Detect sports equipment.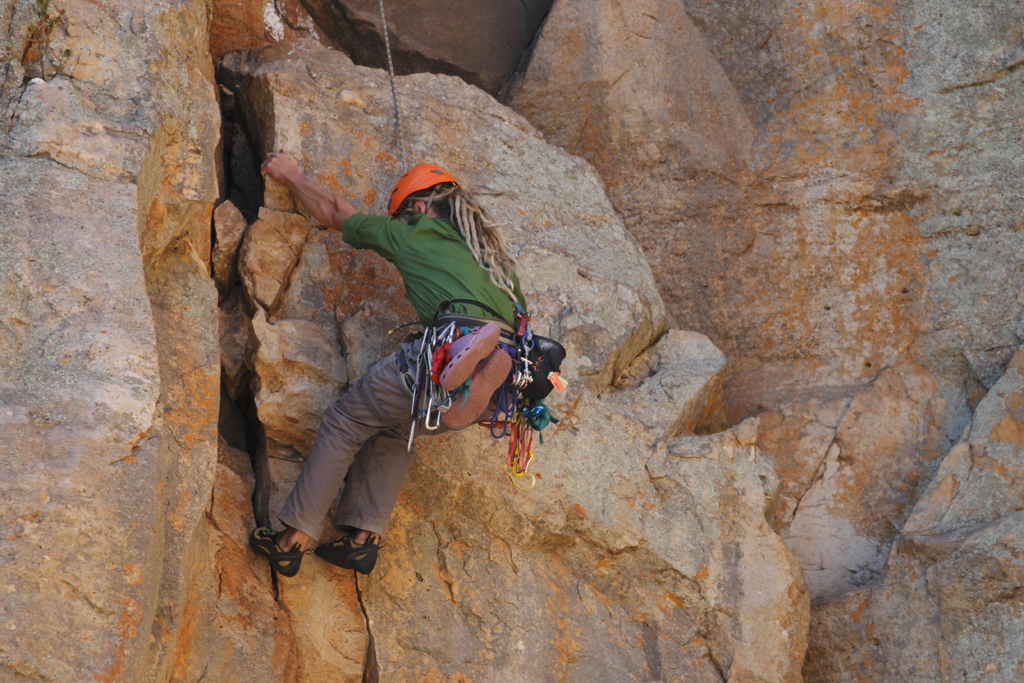
Detected at 247/525/316/581.
